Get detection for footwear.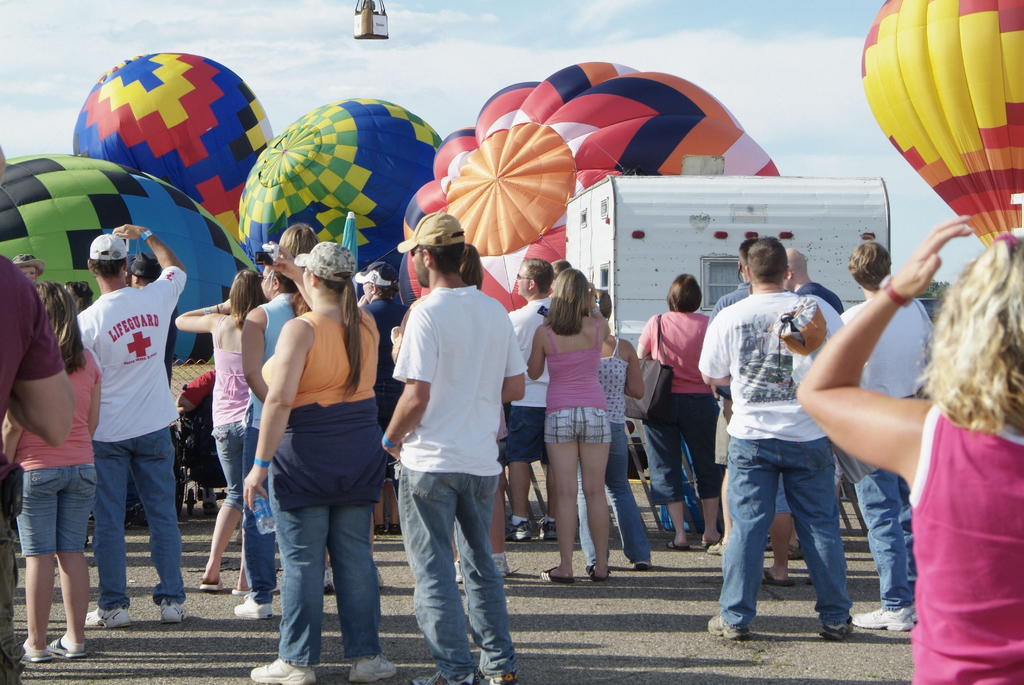
Detection: locate(231, 590, 252, 597).
